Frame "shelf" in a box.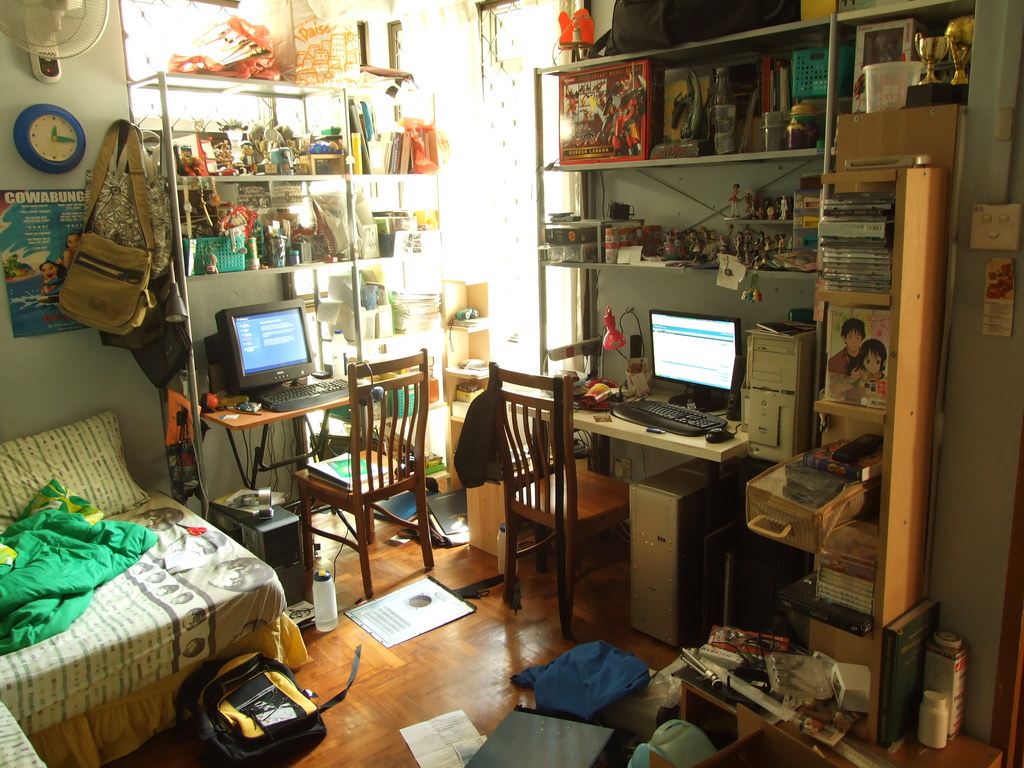
region(339, 13, 450, 89).
